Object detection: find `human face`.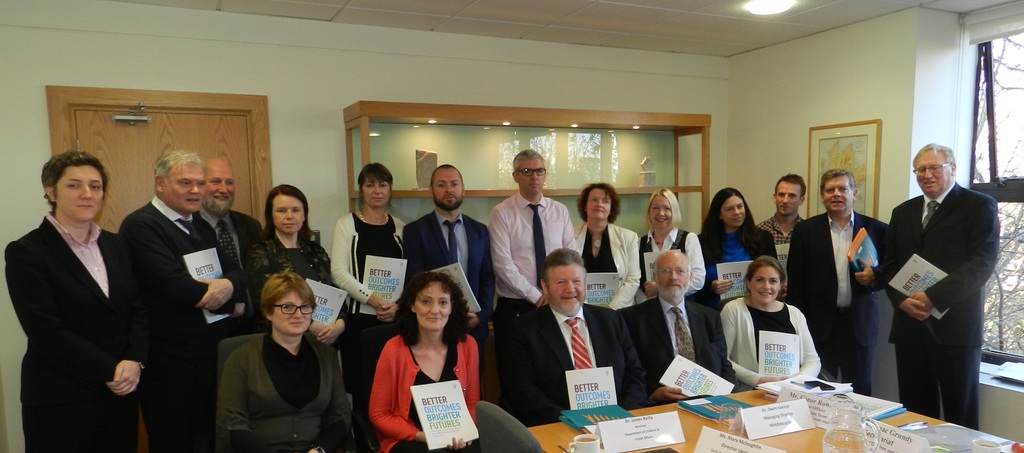
left=749, top=266, right=781, bottom=302.
